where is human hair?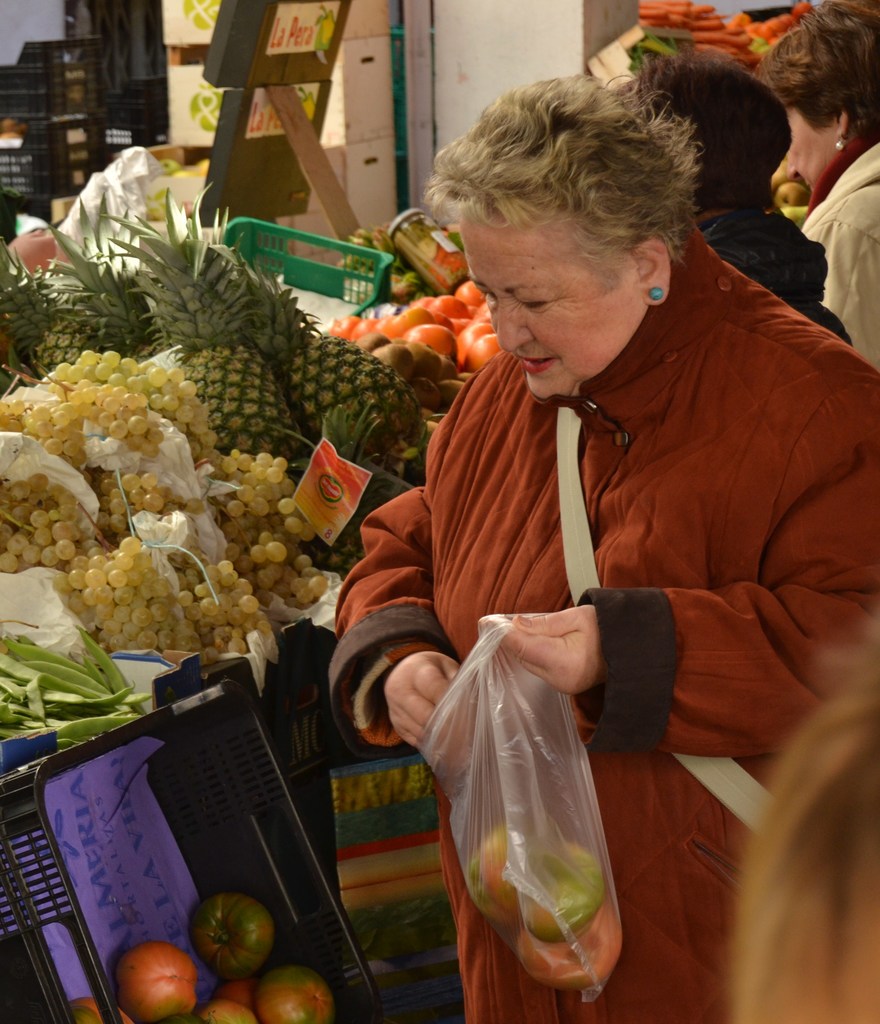
<box>435,70,712,253</box>.
